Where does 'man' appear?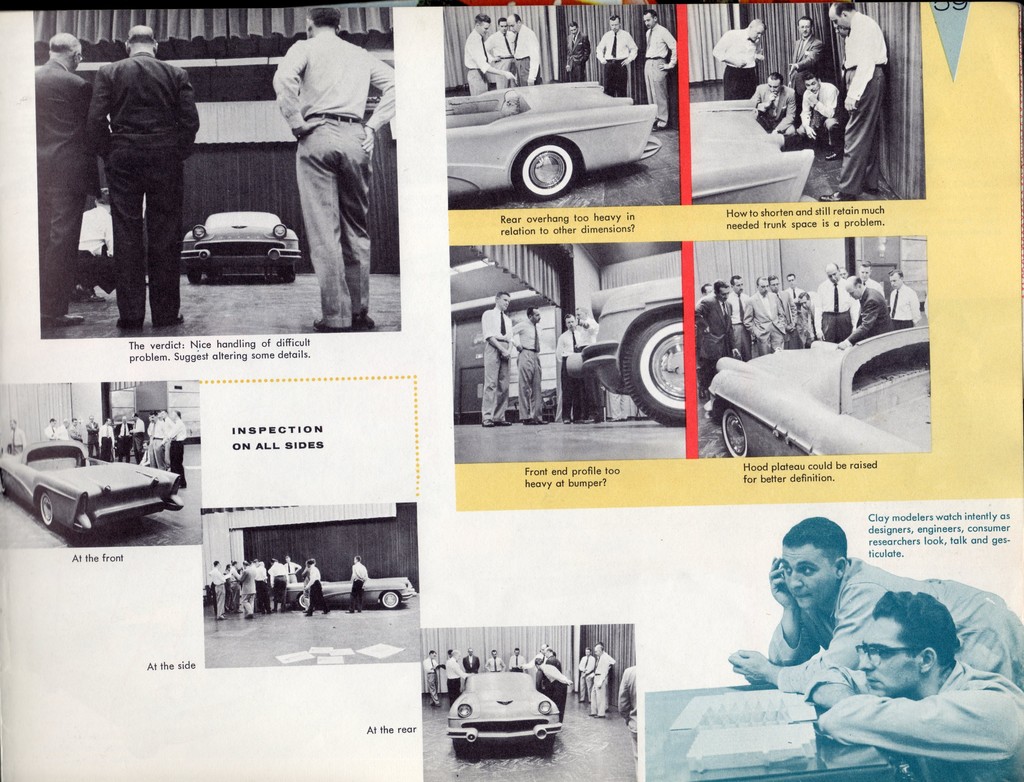
Appears at 262:0:381:354.
